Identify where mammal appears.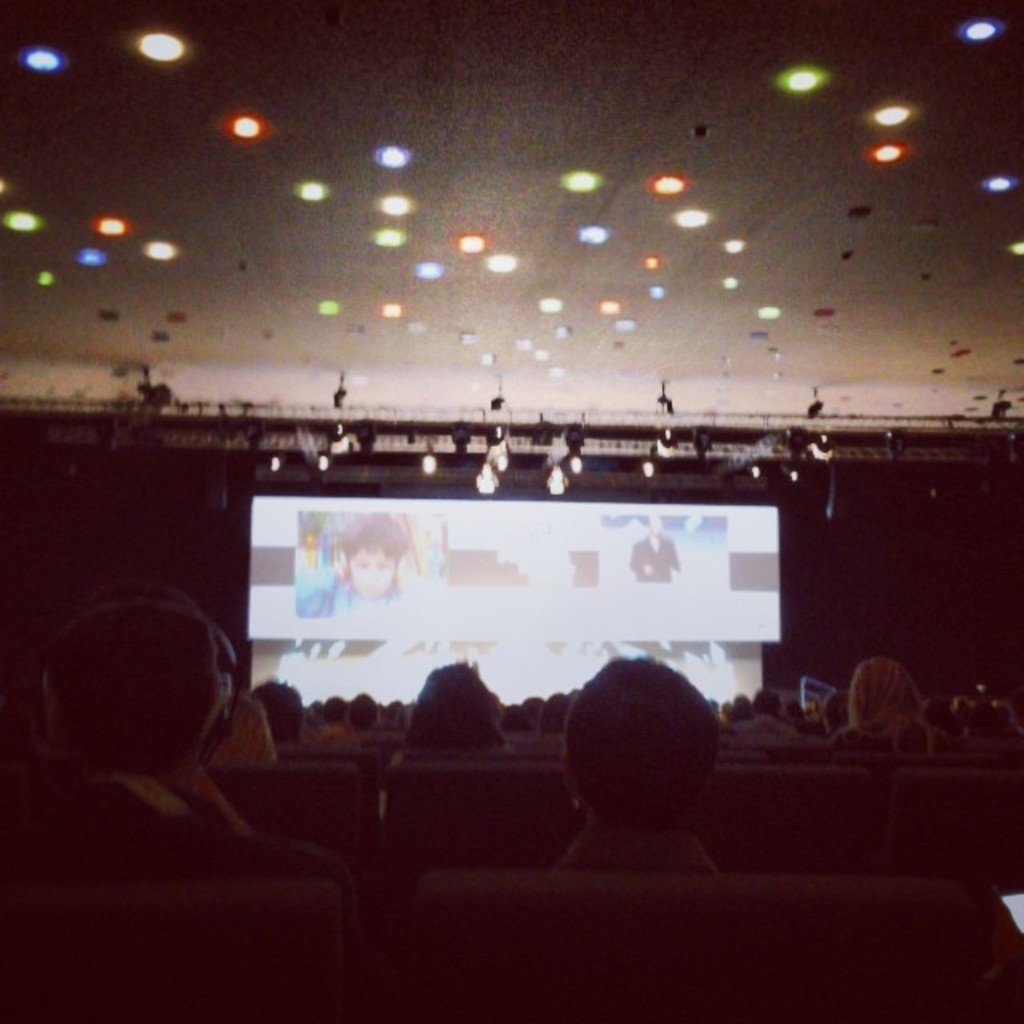
Appears at bbox=[555, 659, 720, 890].
